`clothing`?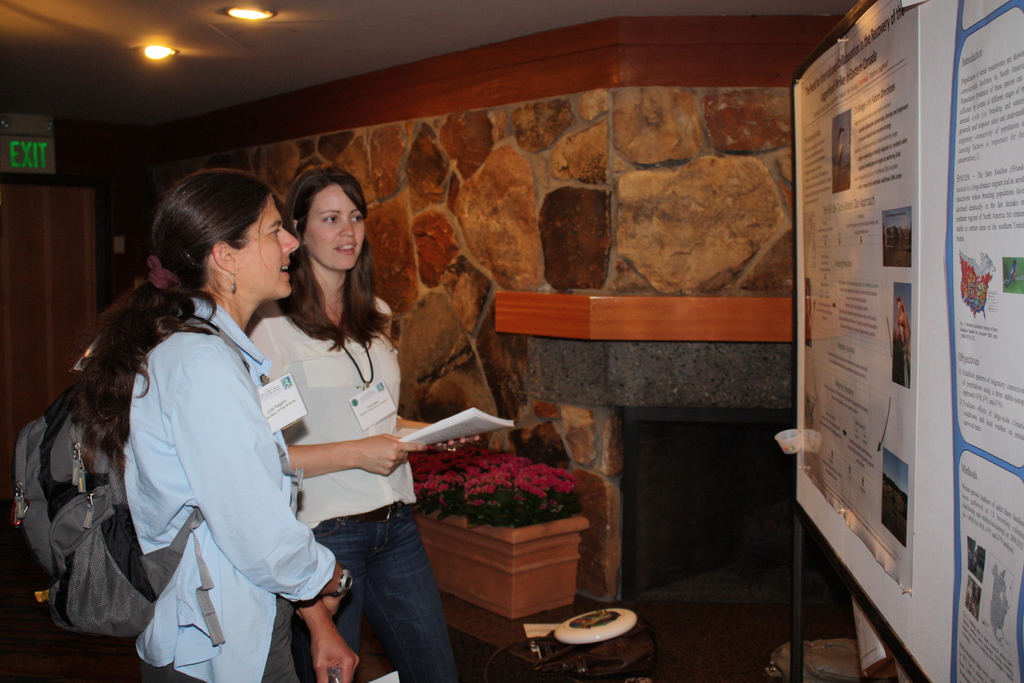
(x1=35, y1=245, x2=332, y2=660)
